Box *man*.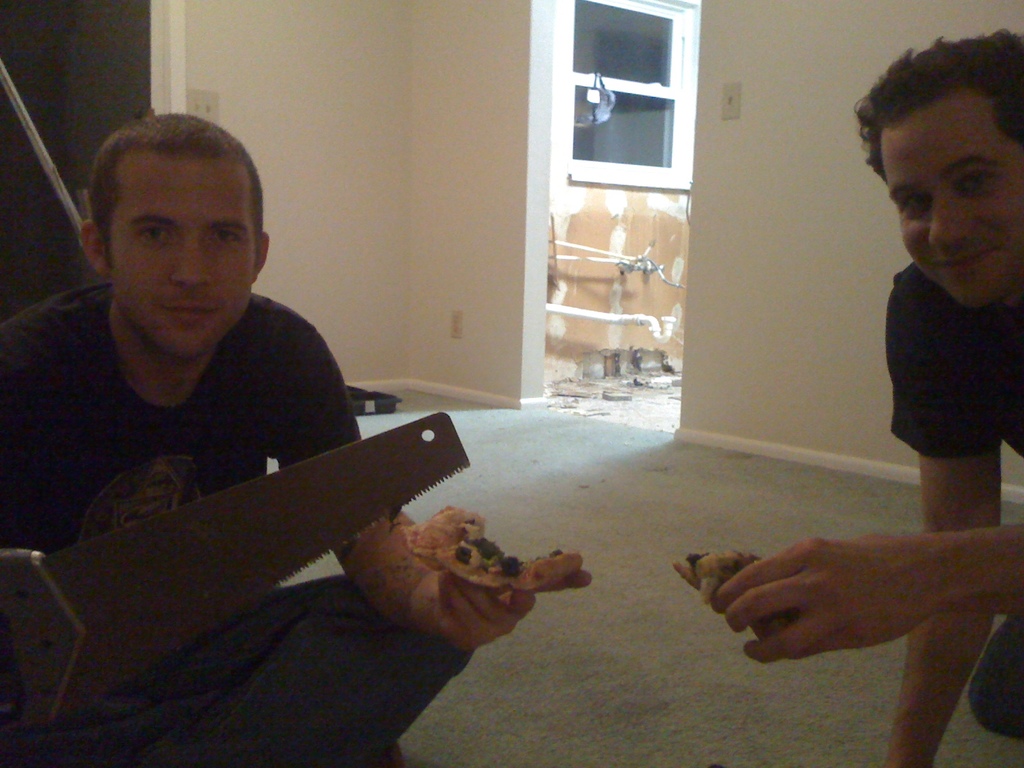
(left=0, top=109, right=536, bottom=767).
